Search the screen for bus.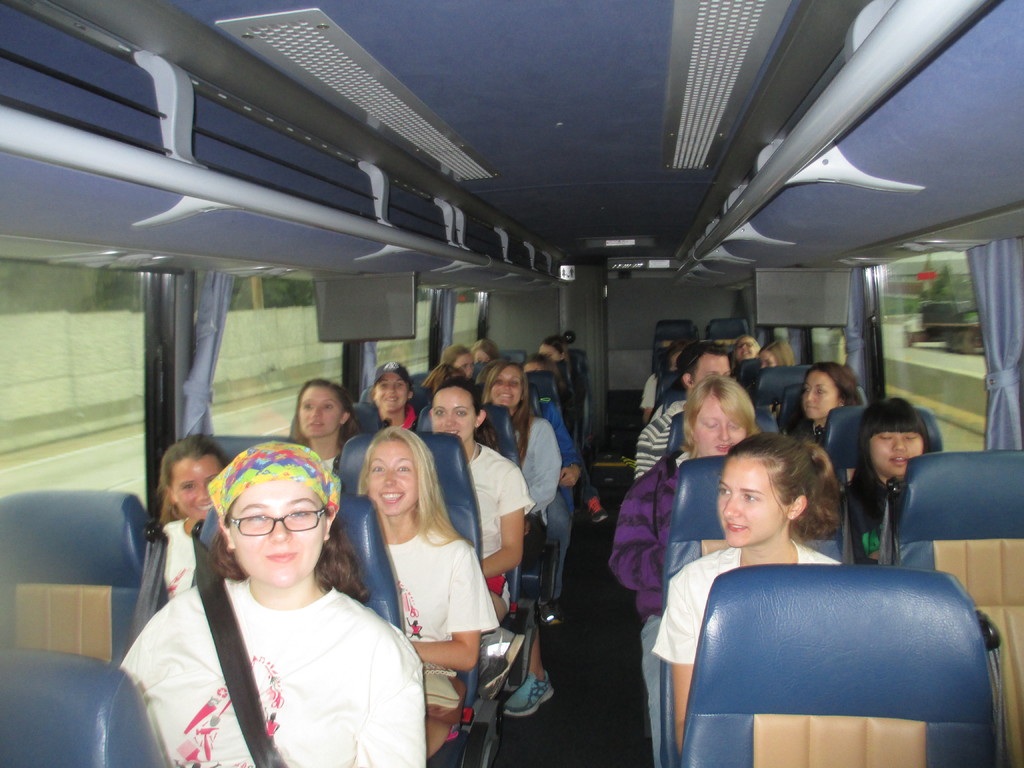
Found at bbox=[0, 0, 1023, 767].
